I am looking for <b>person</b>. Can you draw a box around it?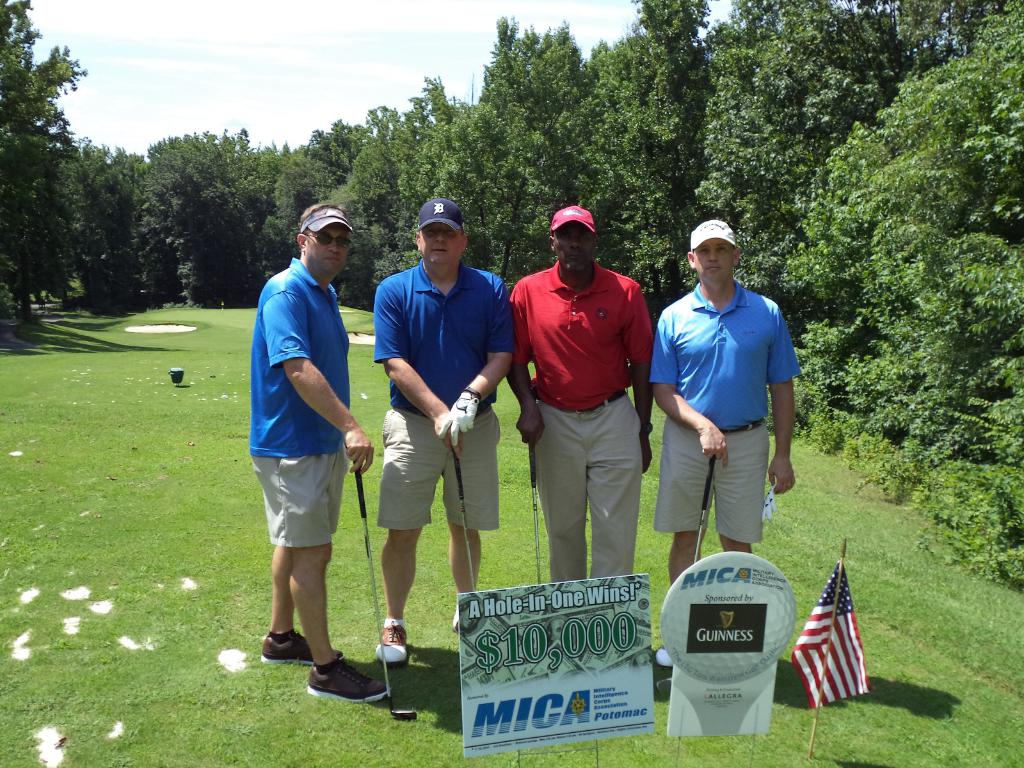
Sure, the bounding box is (255, 203, 395, 705).
